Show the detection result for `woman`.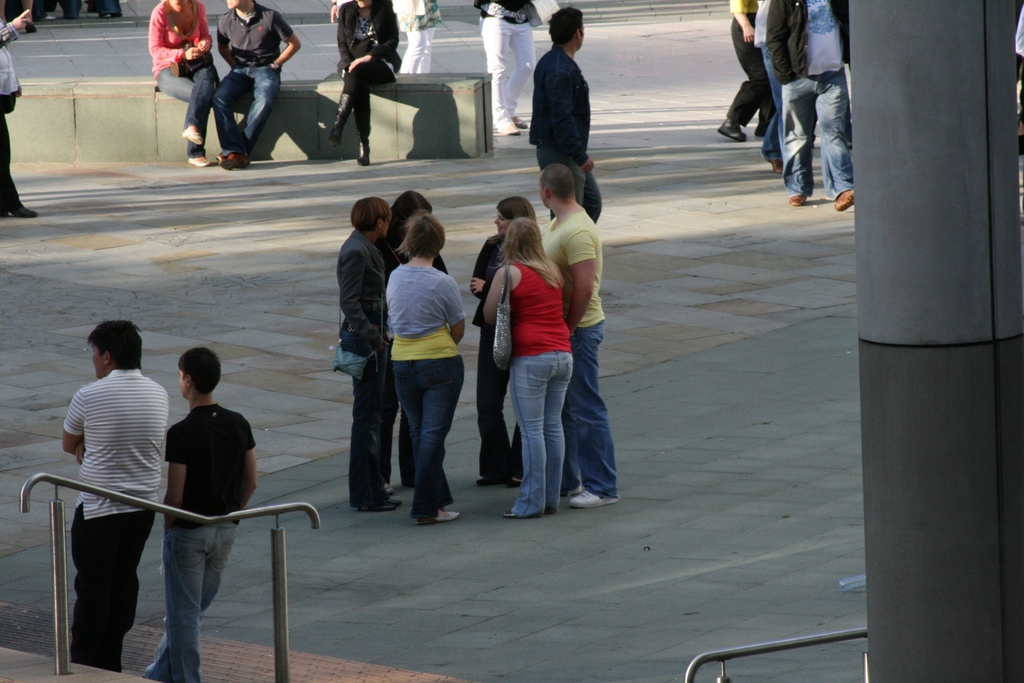
left=470, top=197, right=538, bottom=494.
